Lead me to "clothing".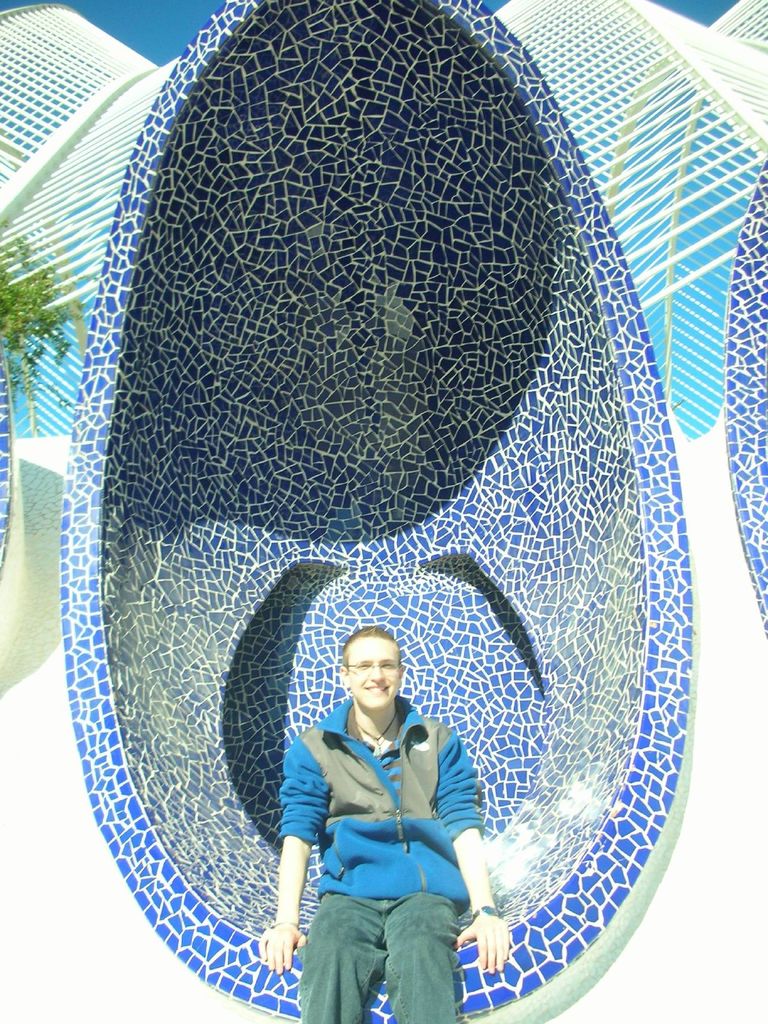
Lead to box=[273, 701, 483, 1023].
